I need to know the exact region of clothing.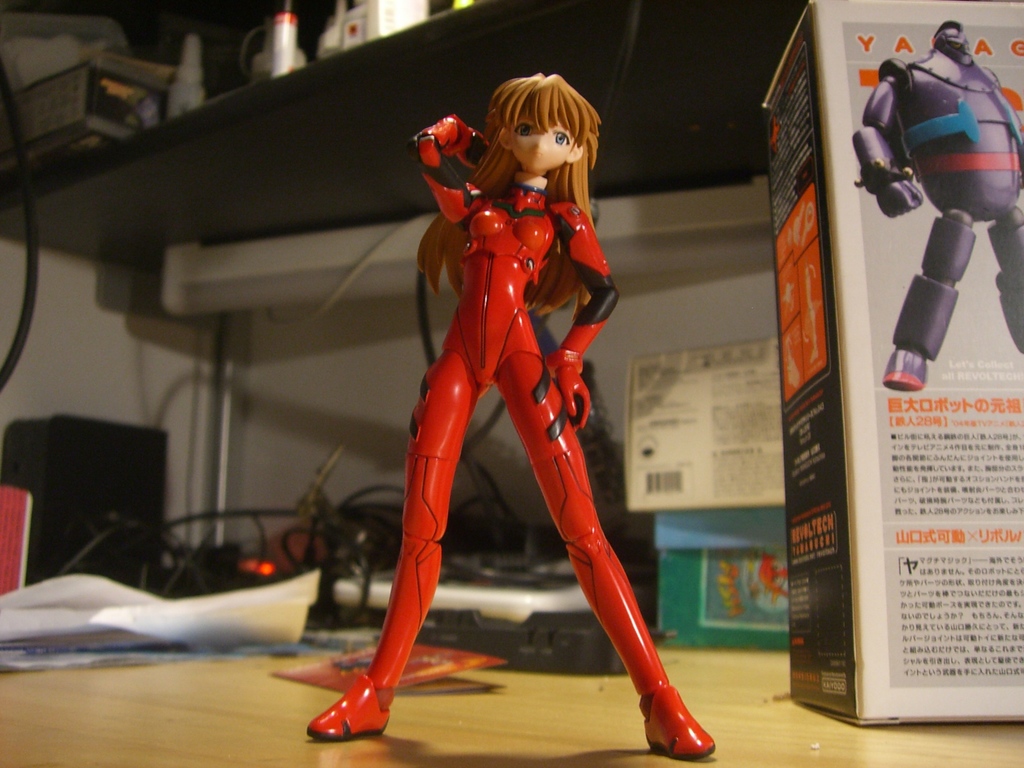
Region: BBox(851, 51, 1023, 359).
